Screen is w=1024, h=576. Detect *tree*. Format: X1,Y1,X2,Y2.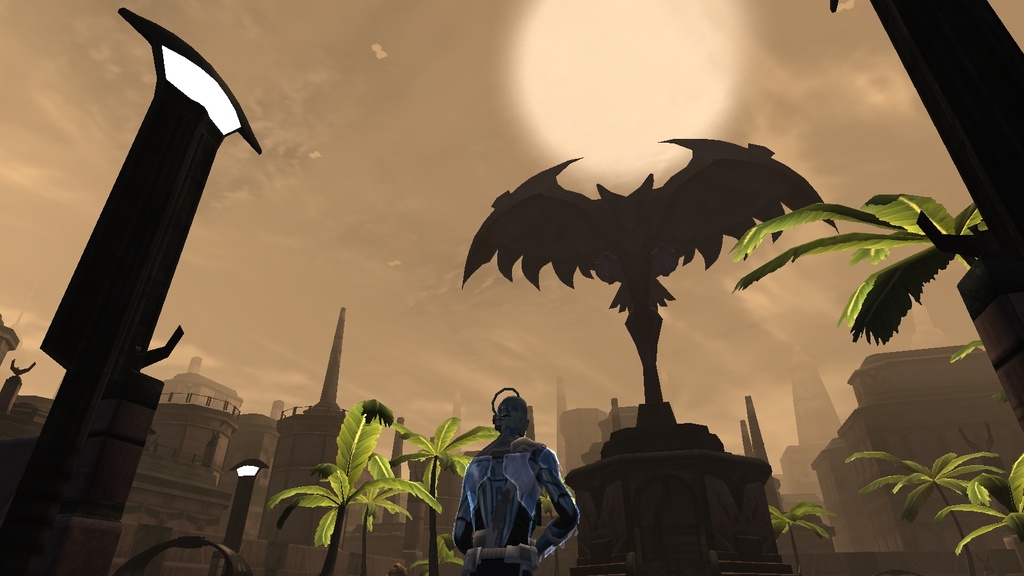
940,454,1023,564.
